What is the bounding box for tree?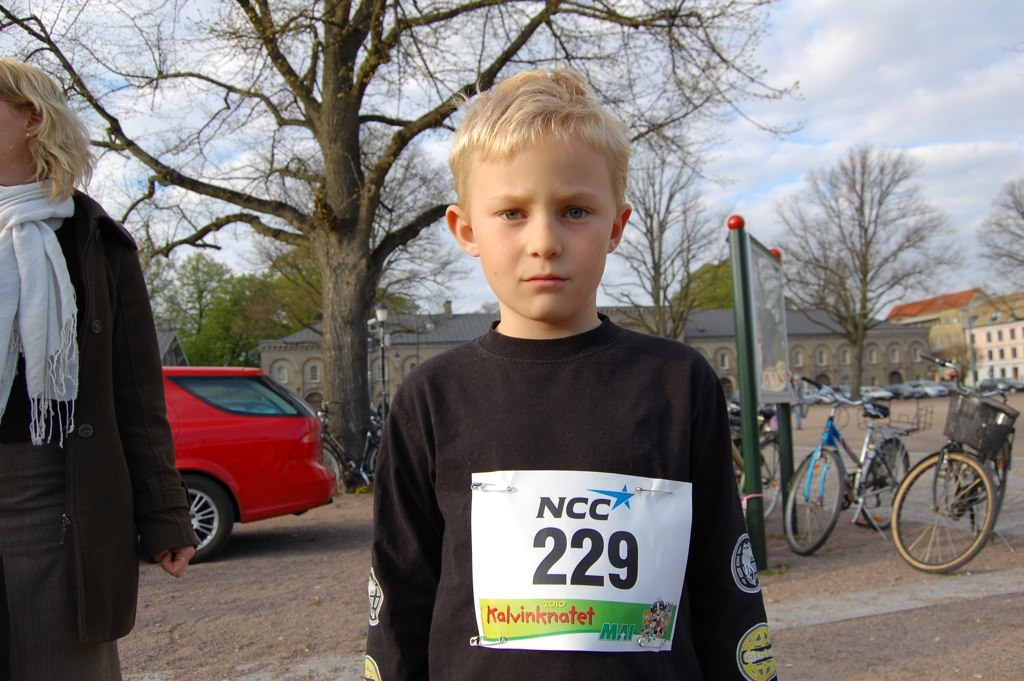
(left=600, top=146, right=727, bottom=341).
